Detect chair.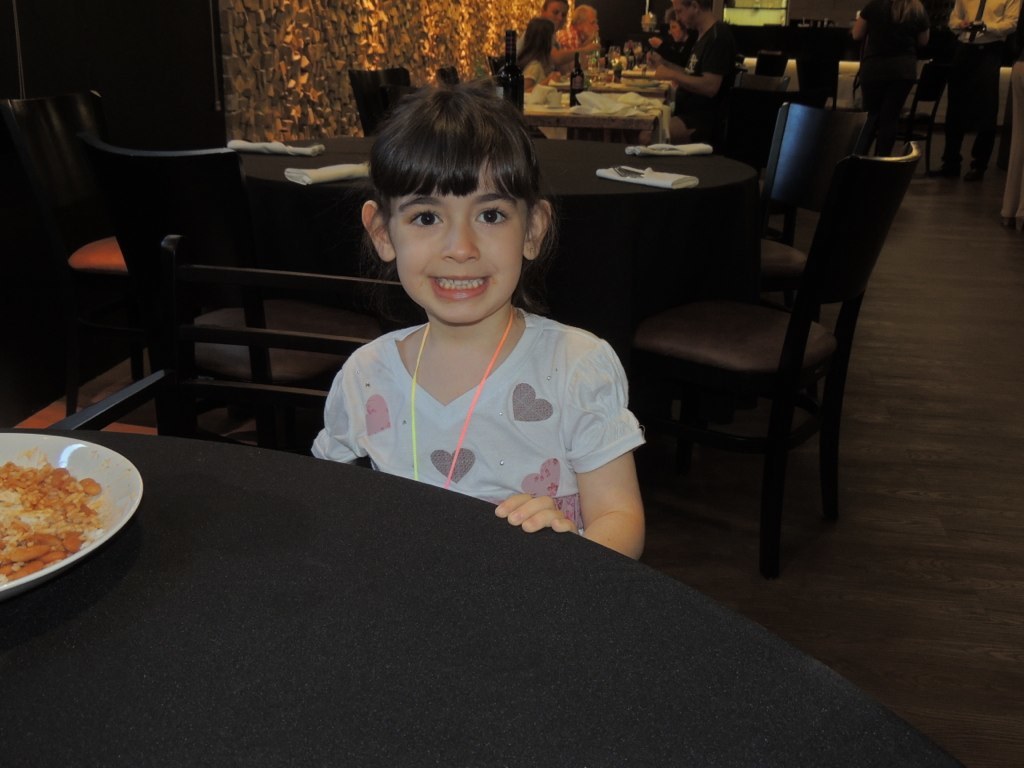
Detected at (x1=83, y1=128, x2=357, y2=382).
